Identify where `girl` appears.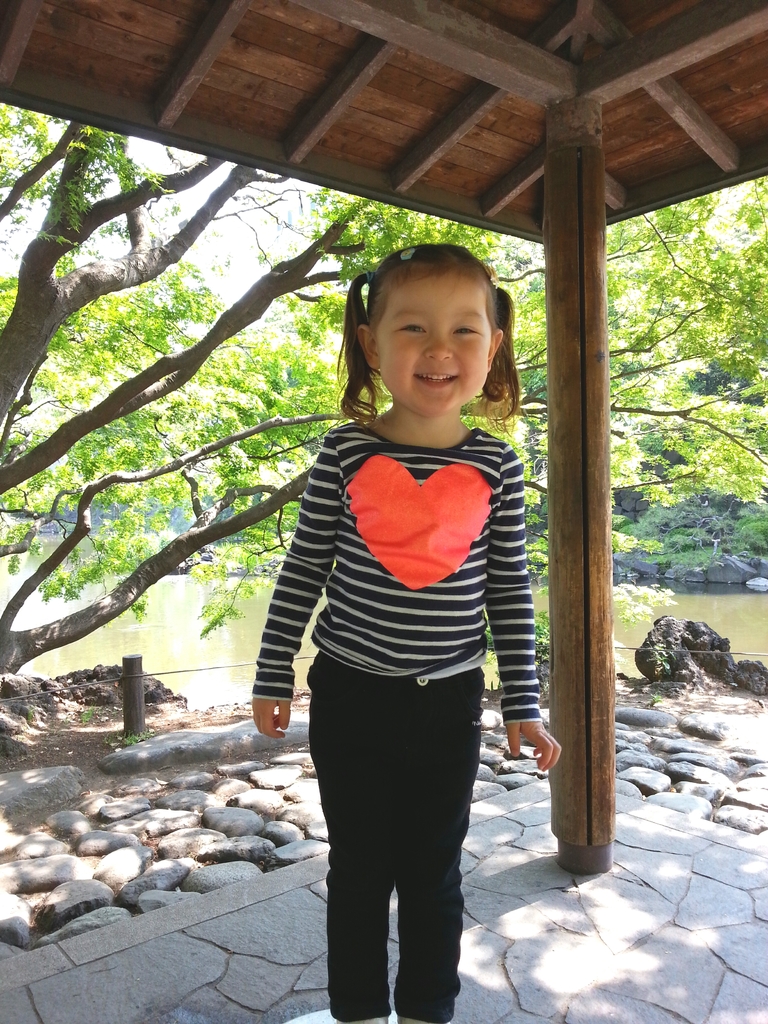
Appears at <bbox>252, 241, 563, 1023</bbox>.
